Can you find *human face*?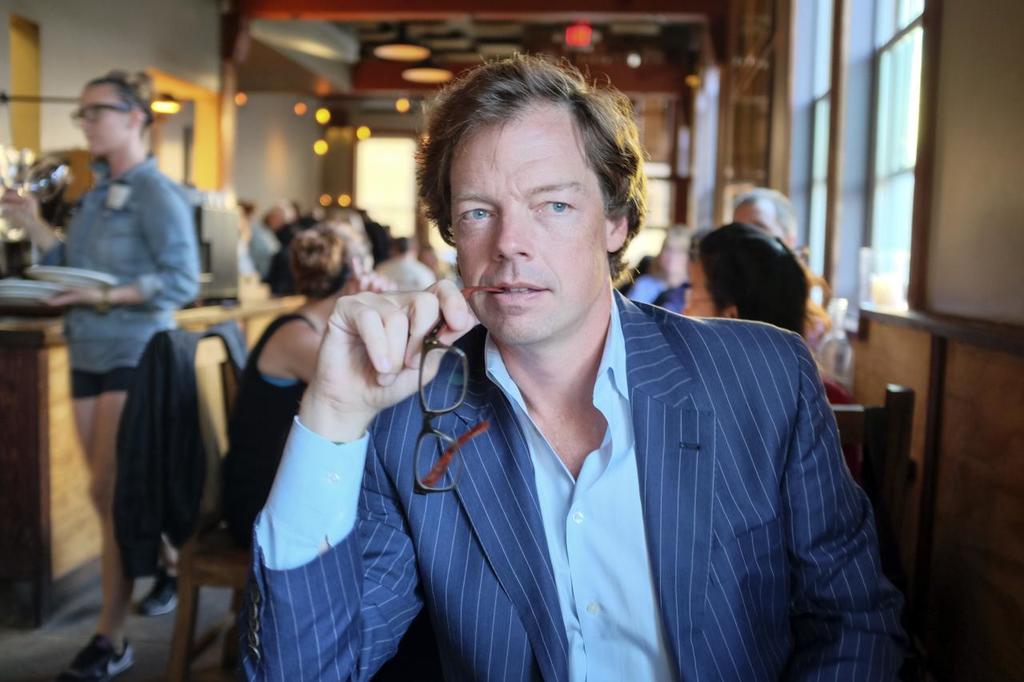
Yes, bounding box: (448,130,605,347).
